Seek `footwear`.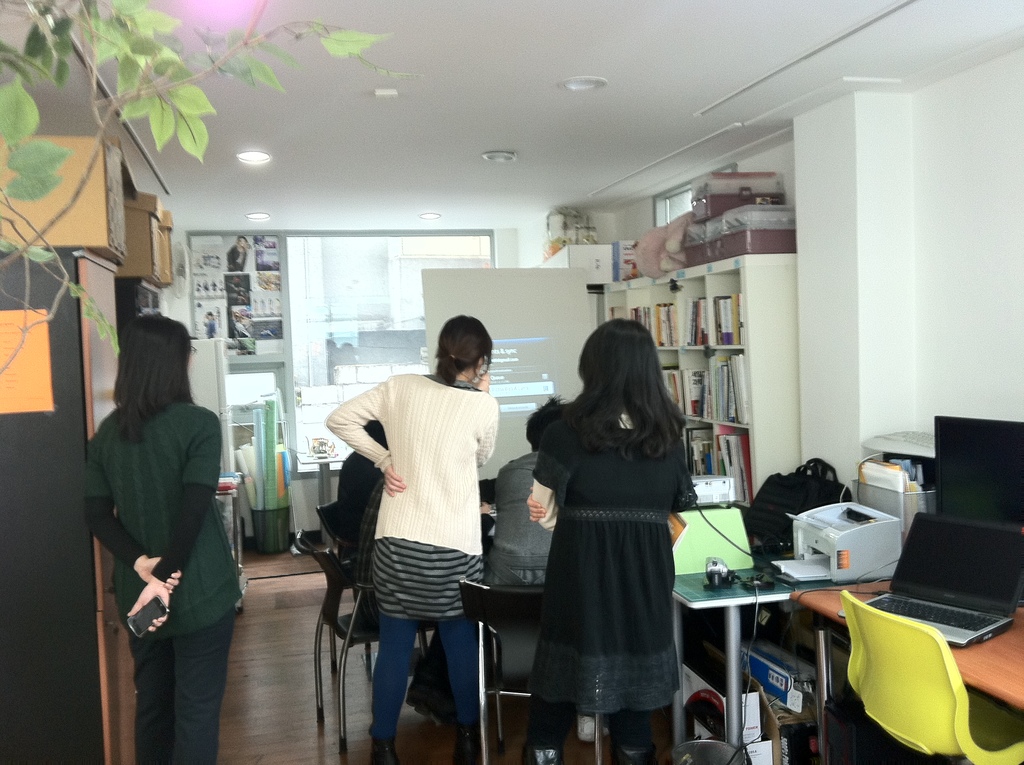
(left=368, top=730, right=401, bottom=764).
